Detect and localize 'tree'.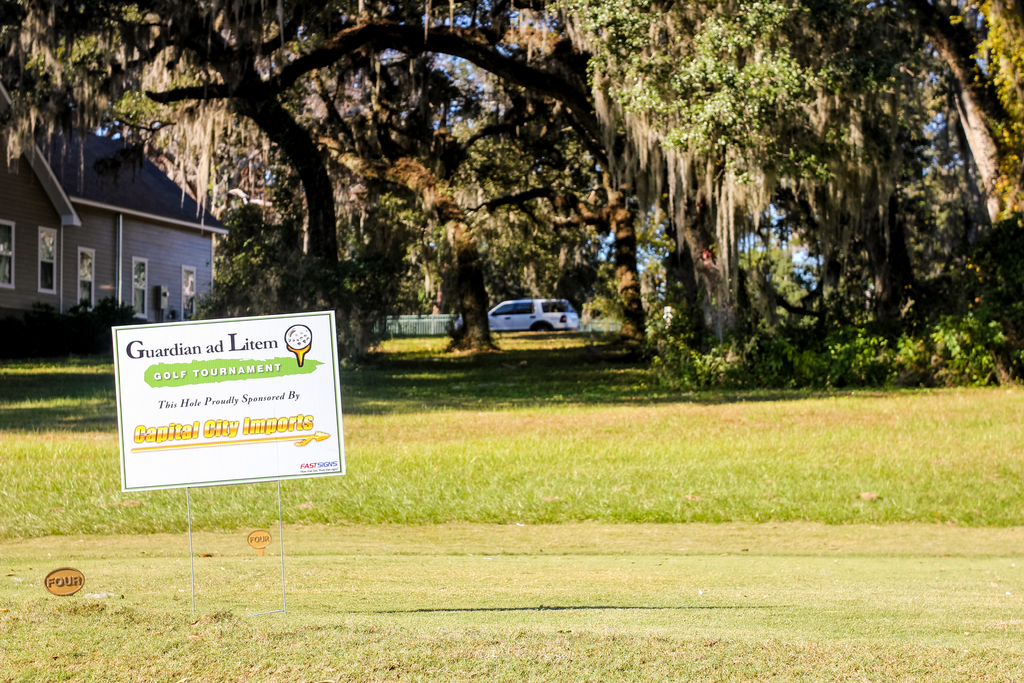
Localized at (951,1,1023,225).
